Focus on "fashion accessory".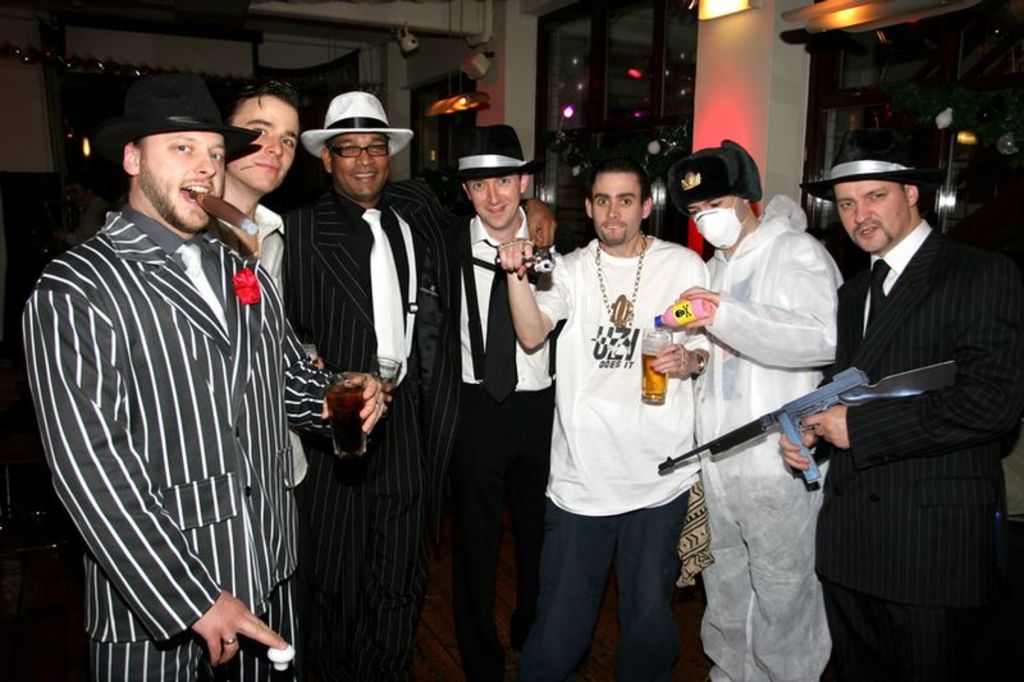
Focused at <region>864, 257, 895, 339</region>.
